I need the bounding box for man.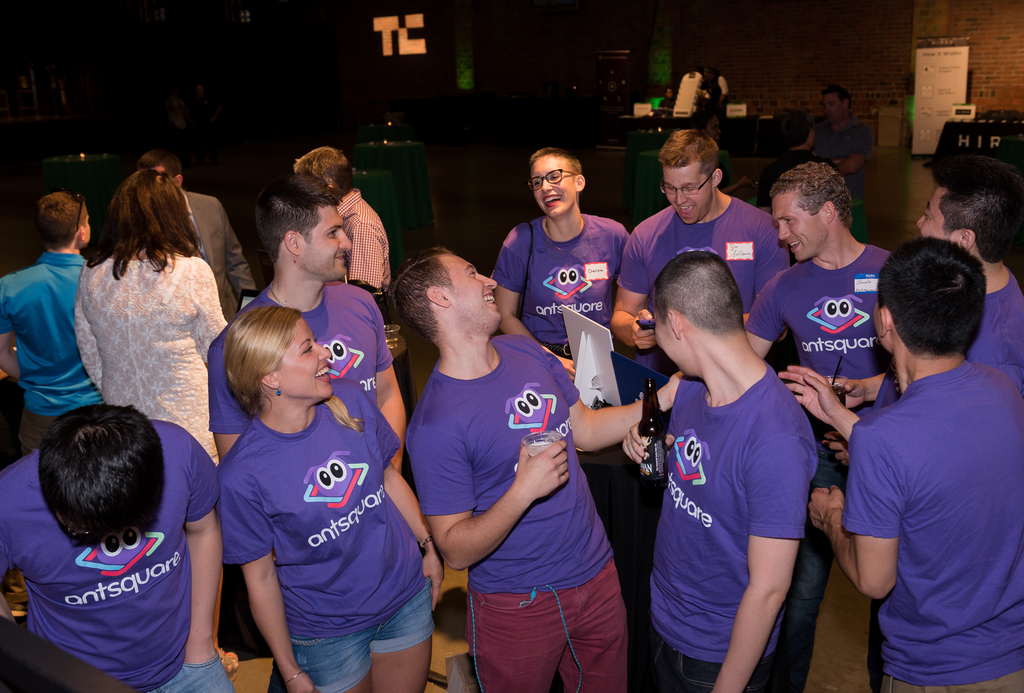
Here it is: locate(292, 145, 394, 303).
